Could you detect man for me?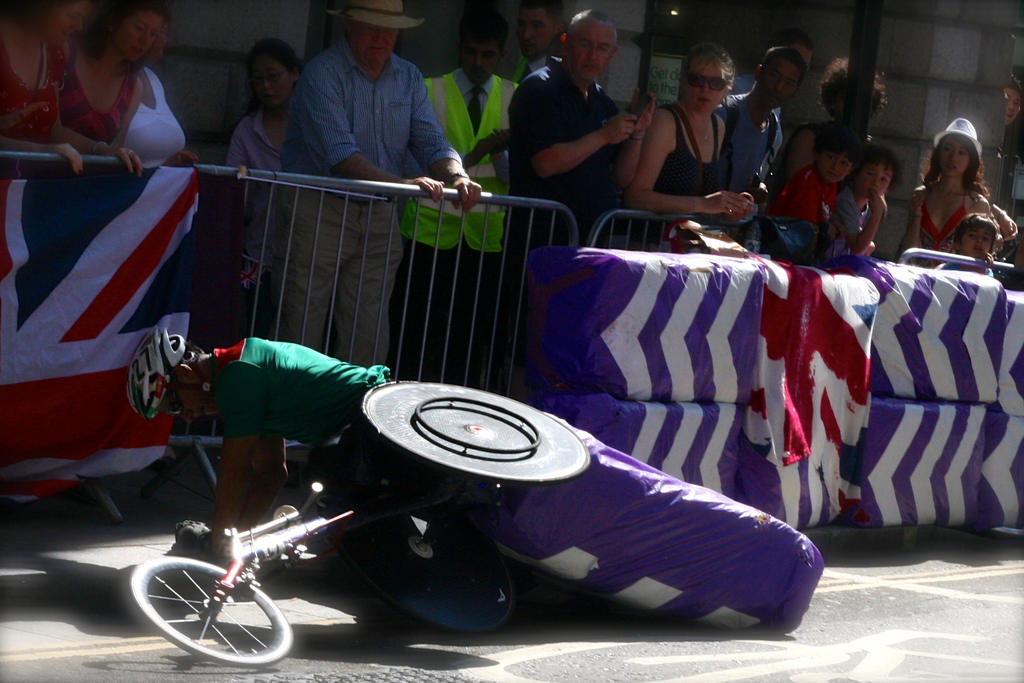
Detection result: <box>388,19,520,397</box>.
